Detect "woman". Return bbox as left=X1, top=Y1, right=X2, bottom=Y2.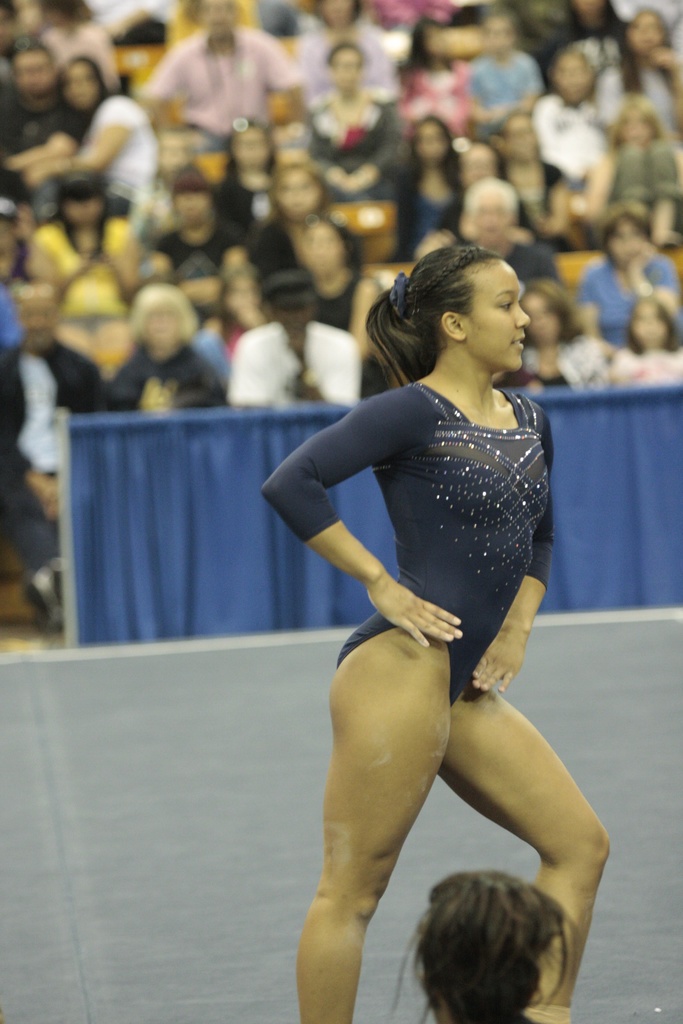
left=218, top=113, right=283, bottom=232.
